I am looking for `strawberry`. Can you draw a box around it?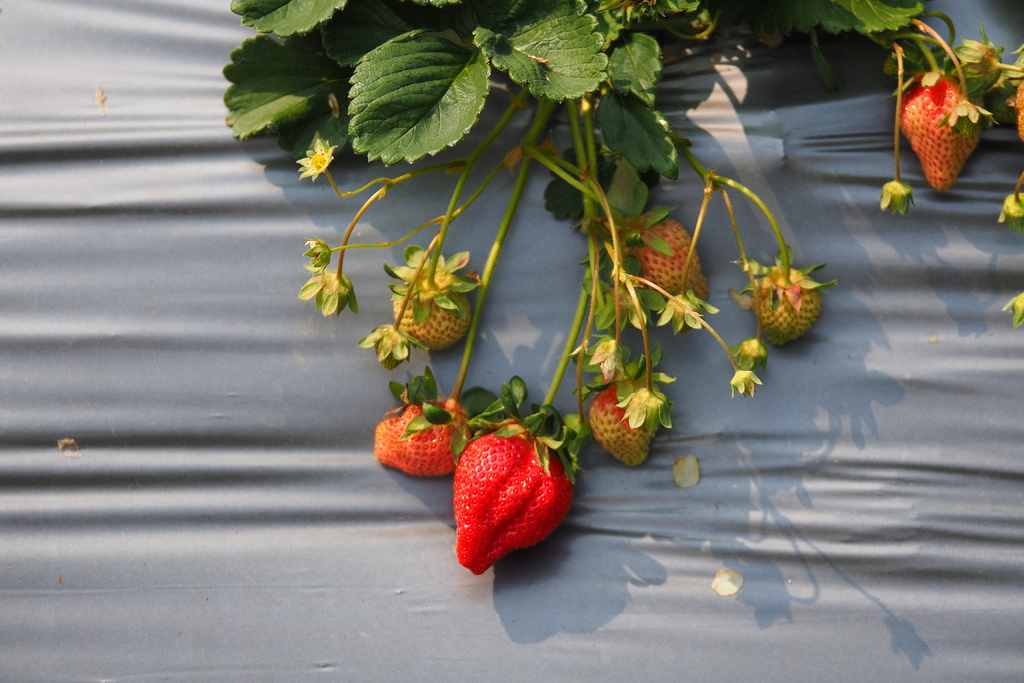
Sure, the bounding box is bbox=(380, 394, 467, 482).
